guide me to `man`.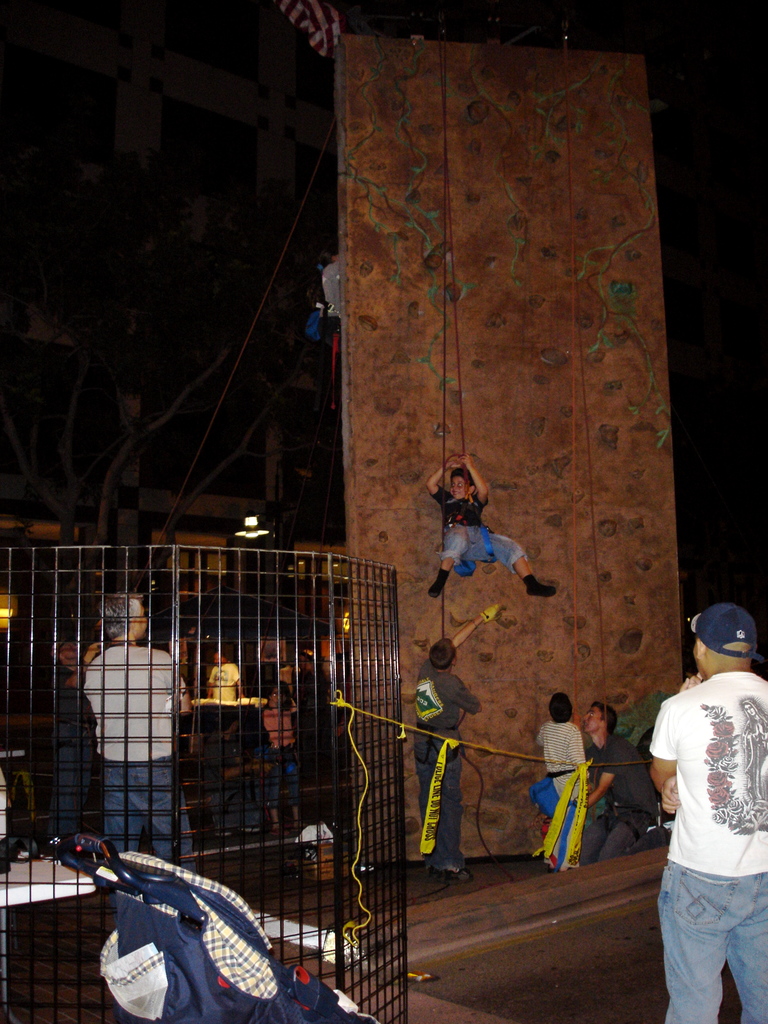
Guidance: x1=74 y1=589 x2=196 y2=869.
